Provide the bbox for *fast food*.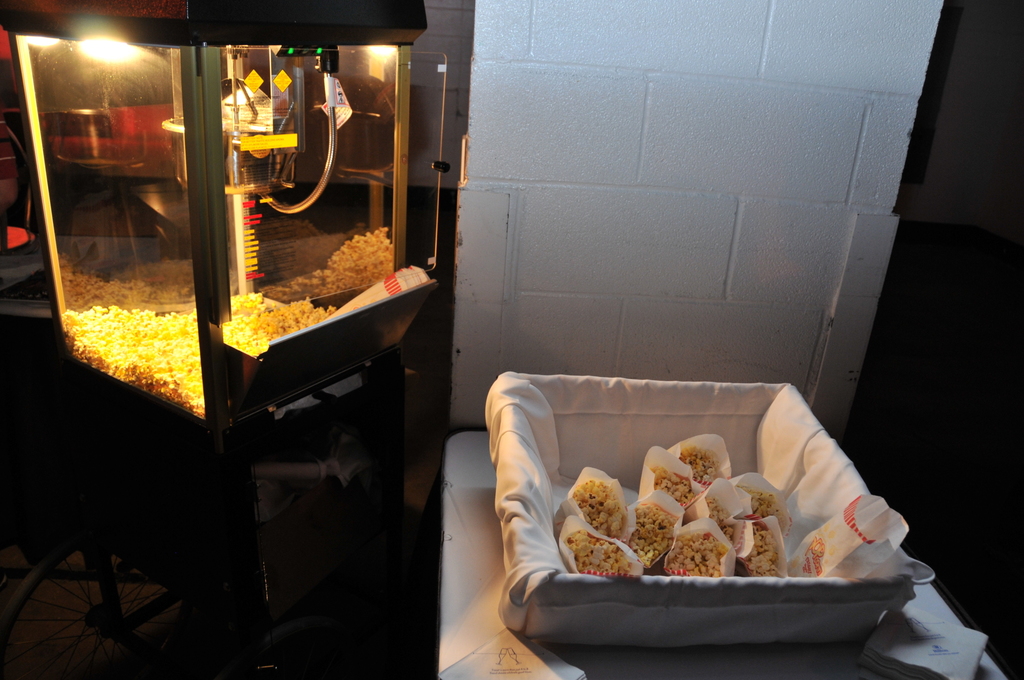
BBox(562, 473, 638, 542).
